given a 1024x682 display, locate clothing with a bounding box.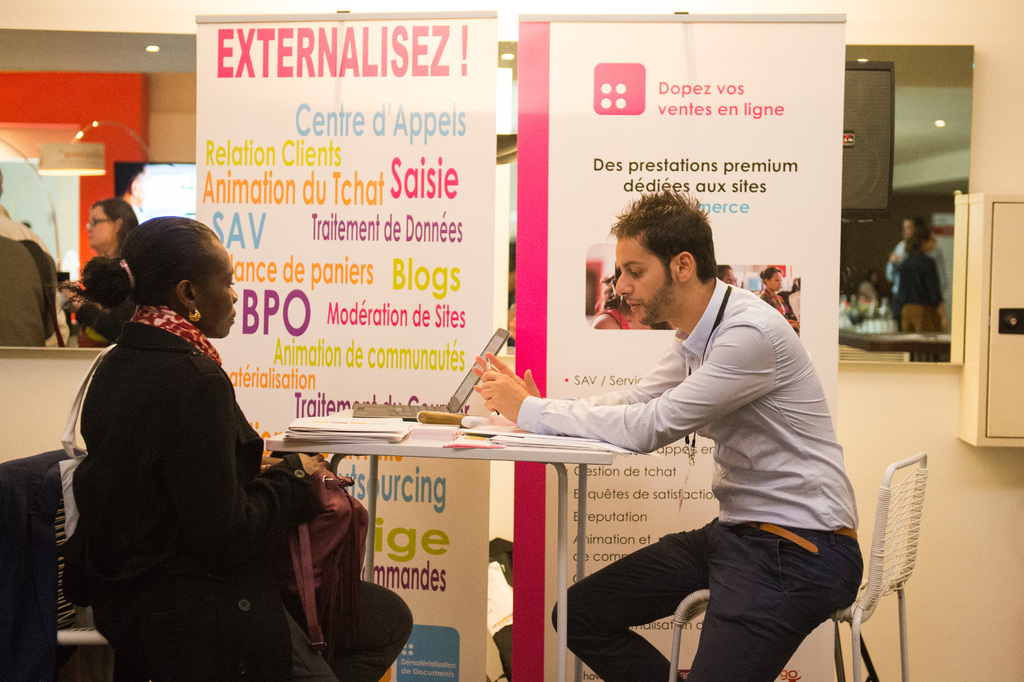
Located: 515, 282, 865, 681.
